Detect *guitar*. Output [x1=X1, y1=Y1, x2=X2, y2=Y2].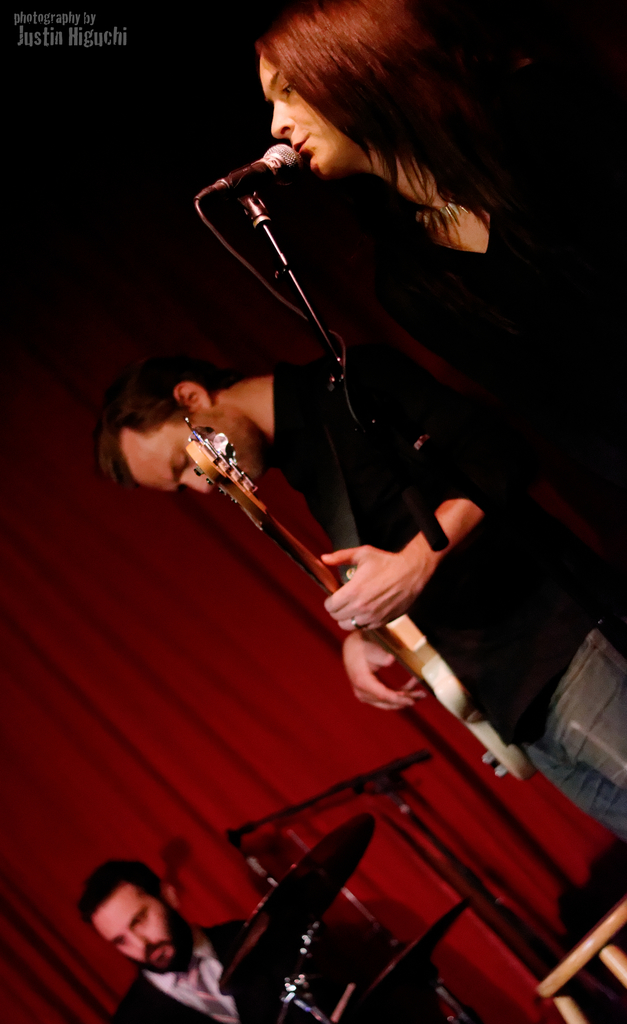
[x1=181, y1=412, x2=540, y2=776].
